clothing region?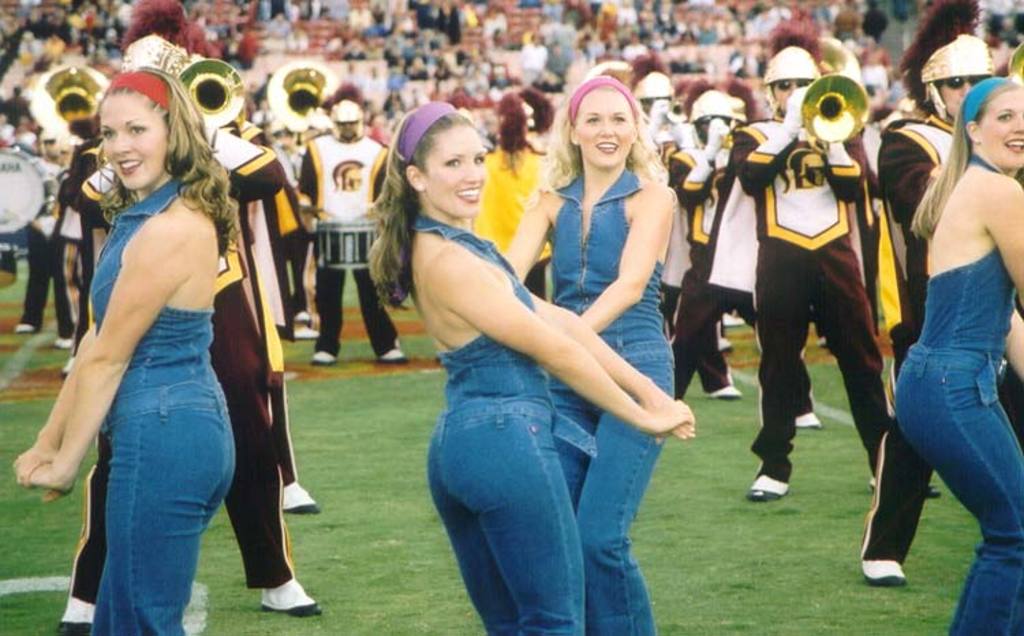
rect(713, 116, 900, 493)
